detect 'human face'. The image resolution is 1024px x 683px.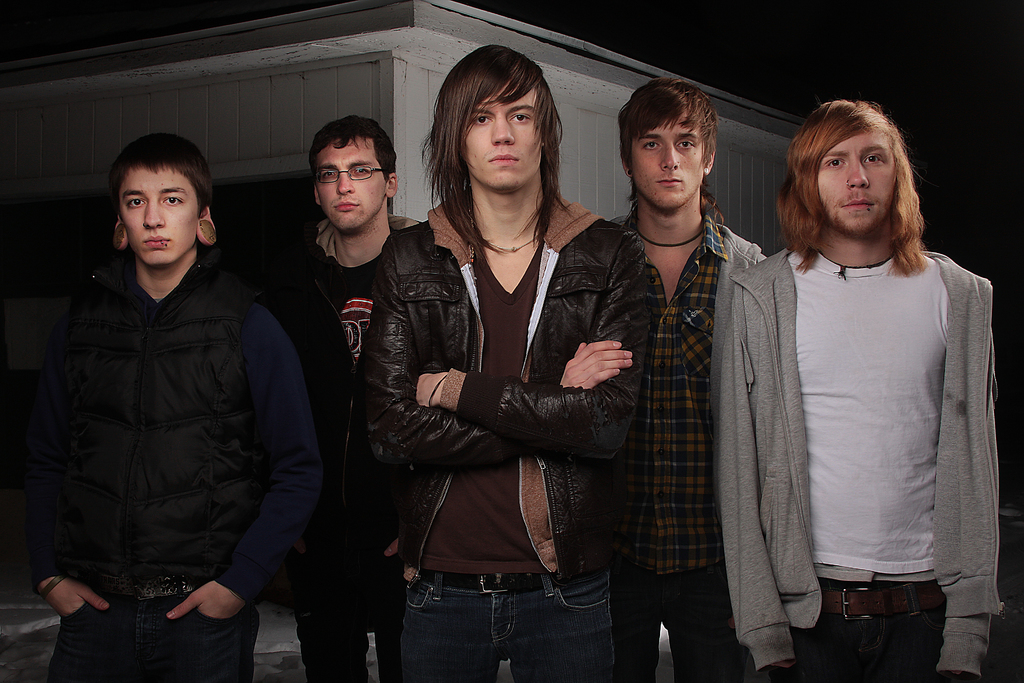
<bbox>316, 140, 381, 231</bbox>.
